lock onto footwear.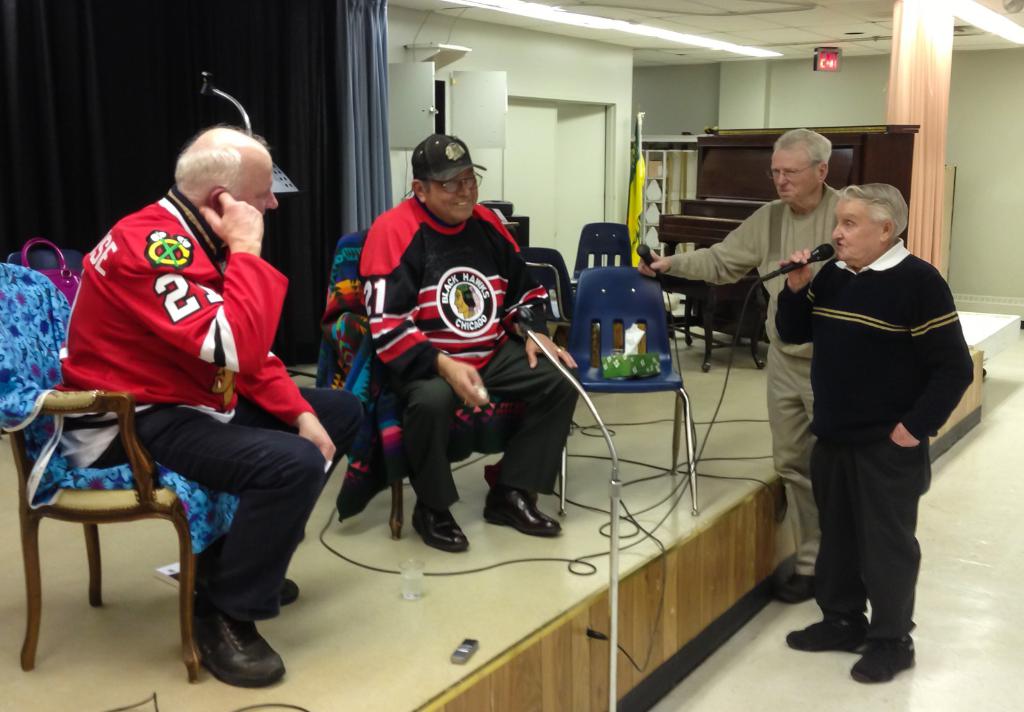
Locked: BBox(854, 640, 918, 681).
